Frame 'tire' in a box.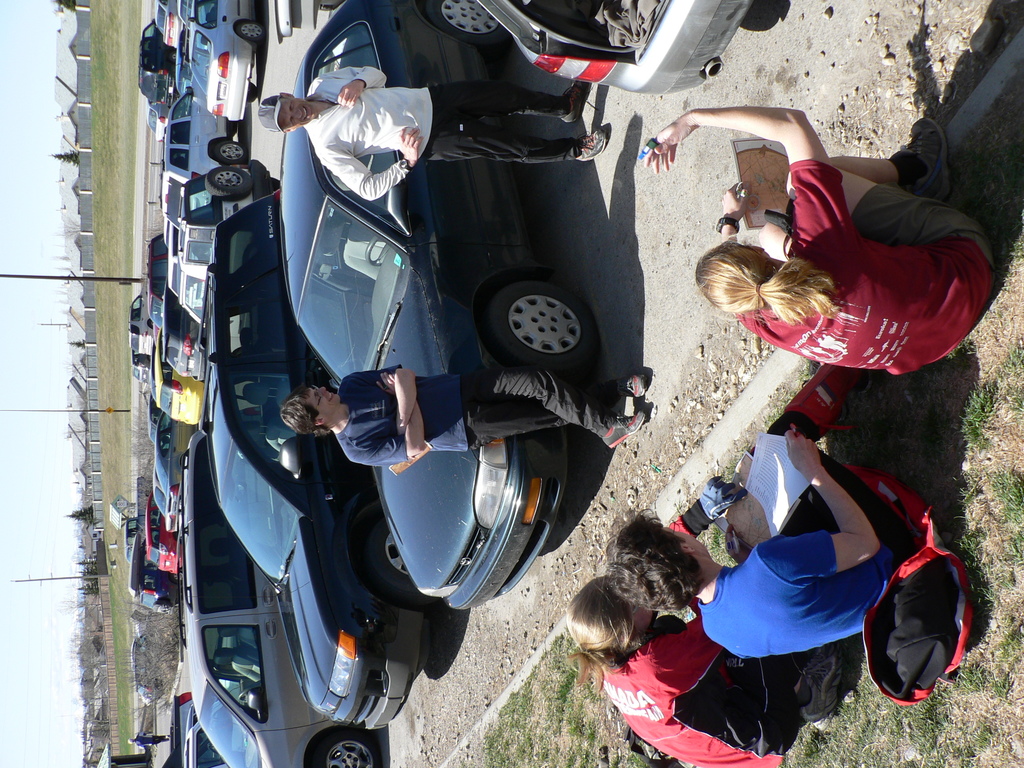
[309, 729, 386, 767].
